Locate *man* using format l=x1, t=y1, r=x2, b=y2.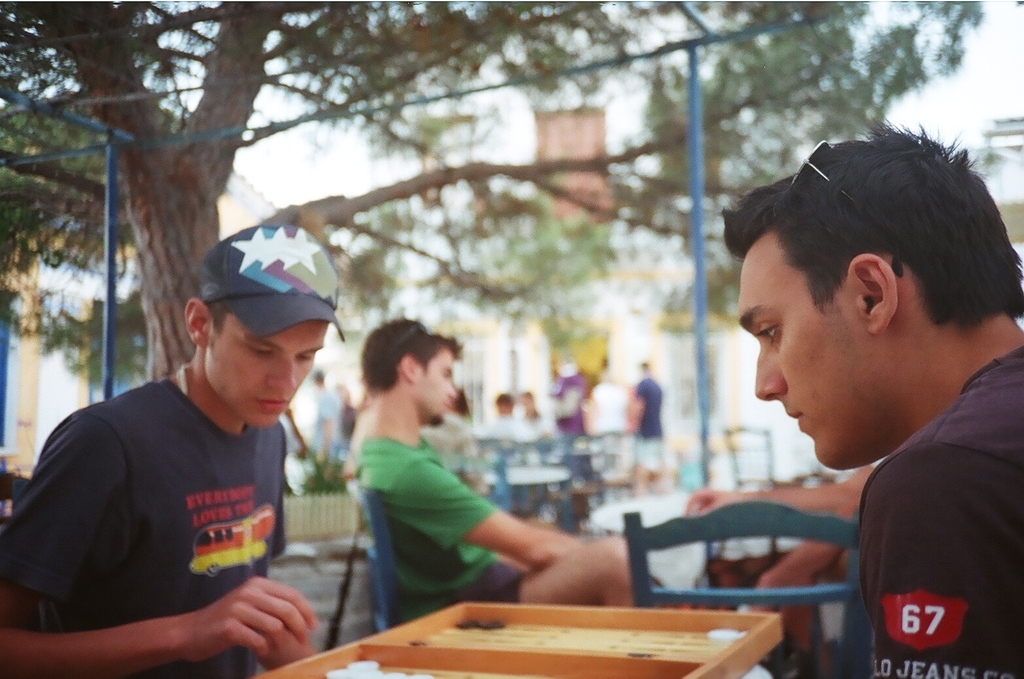
l=18, t=242, r=359, b=670.
